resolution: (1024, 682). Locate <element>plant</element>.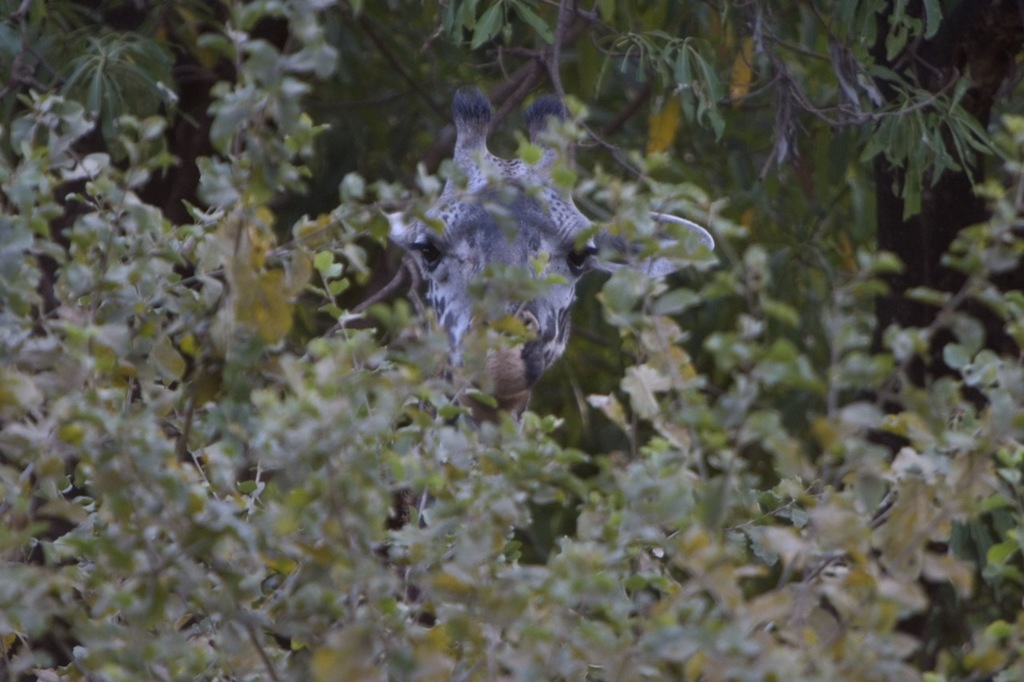
detection(30, 10, 1014, 656).
